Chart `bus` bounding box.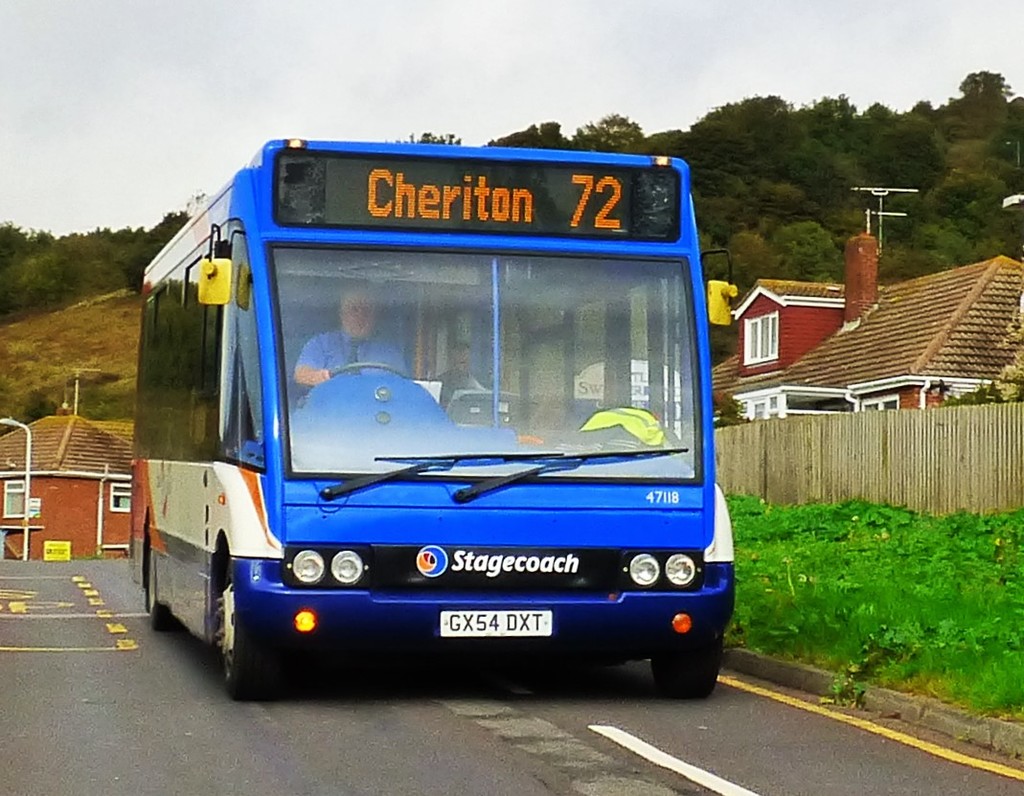
Charted: pyautogui.locateOnScreen(134, 138, 739, 701).
